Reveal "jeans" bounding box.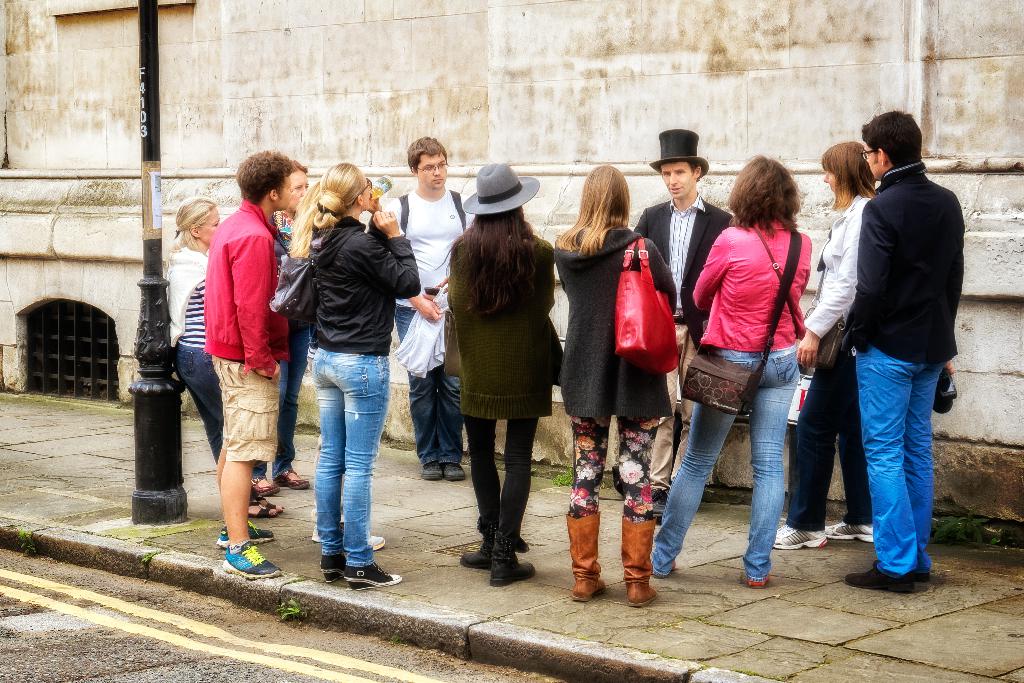
Revealed: [left=178, top=343, right=224, bottom=463].
